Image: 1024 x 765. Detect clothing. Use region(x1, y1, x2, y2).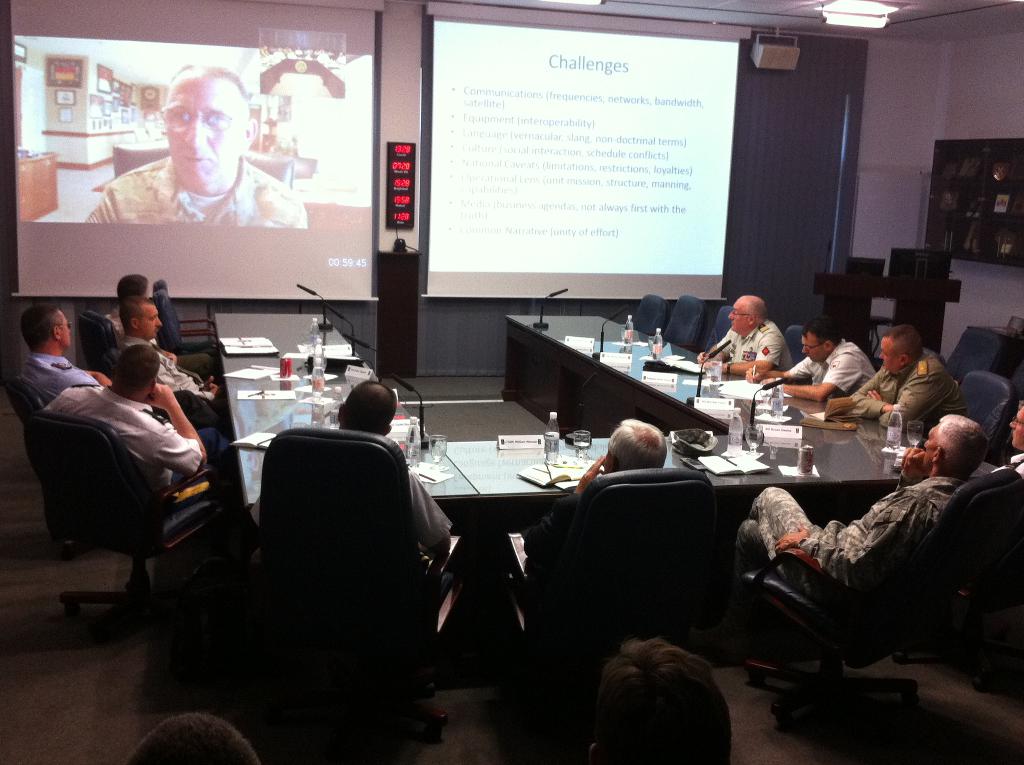
region(22, 351, 227, 415).
